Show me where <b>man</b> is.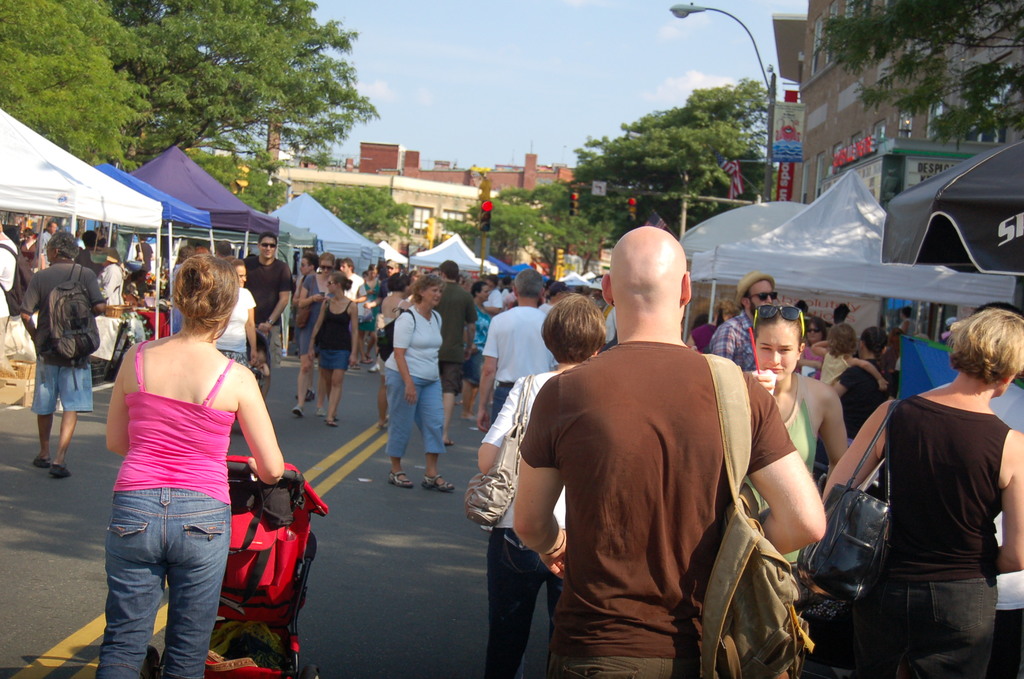
<b>man</b> is at locate(831, 325, 884, 454).
